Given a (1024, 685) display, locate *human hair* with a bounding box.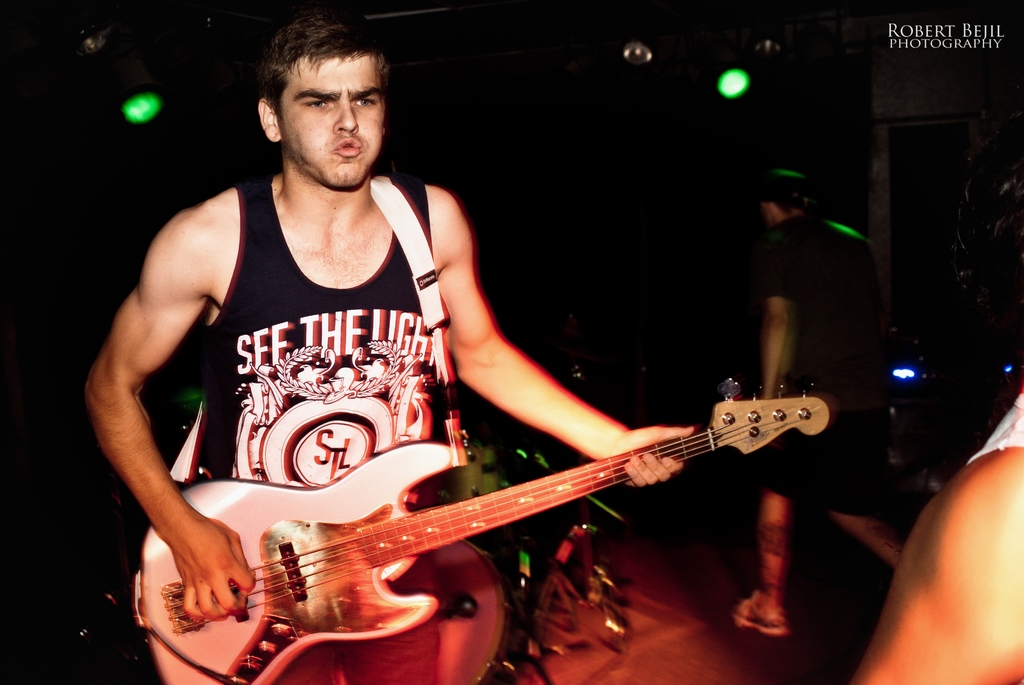
Located: 768,196,806,219.
